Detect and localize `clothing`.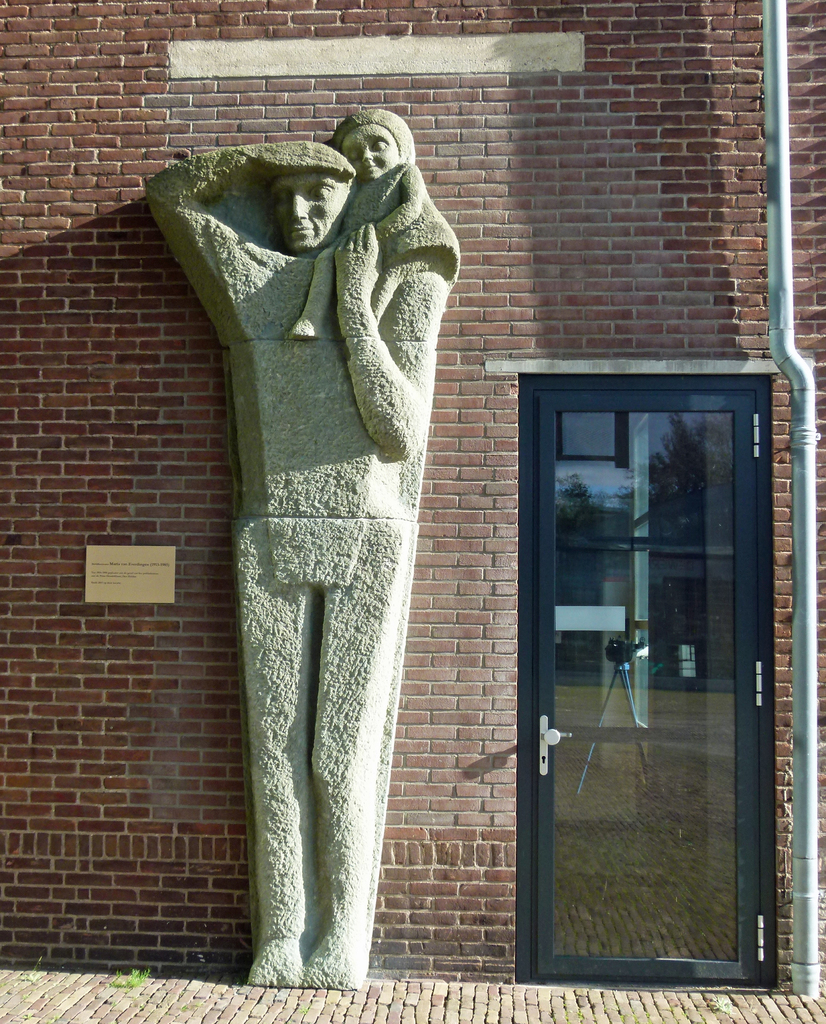
Localized at select_region(335, 162, 460, 268).
